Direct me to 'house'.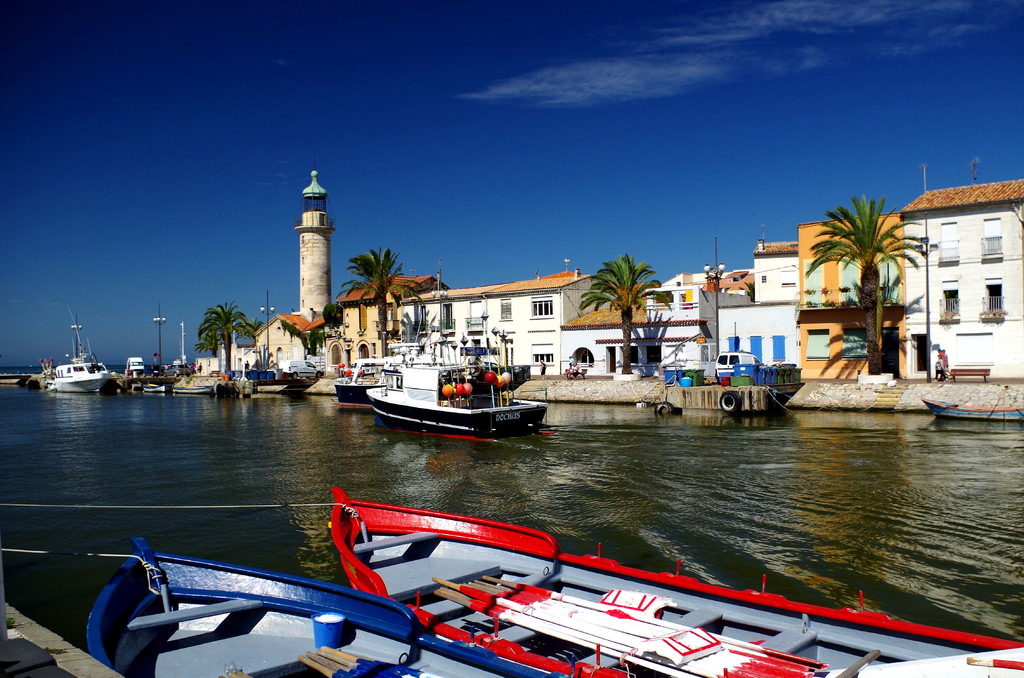
Direction: [x1=404, y1=282, x2=461, y2=375].
